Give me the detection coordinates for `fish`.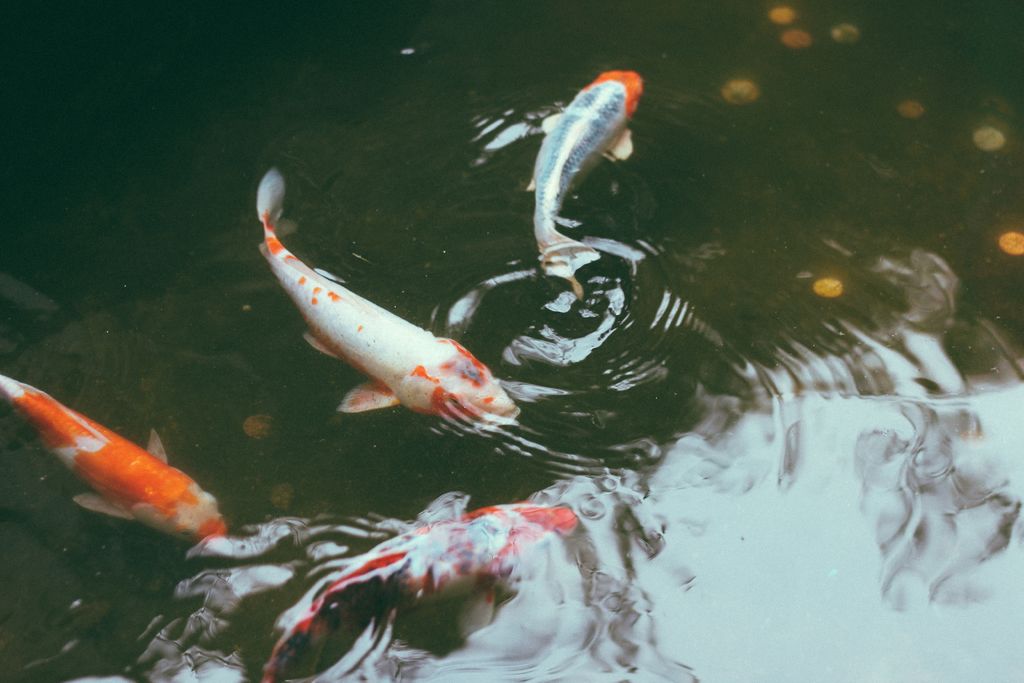
pyautogui.locateOnScreen(238, 166, 525, 452).
